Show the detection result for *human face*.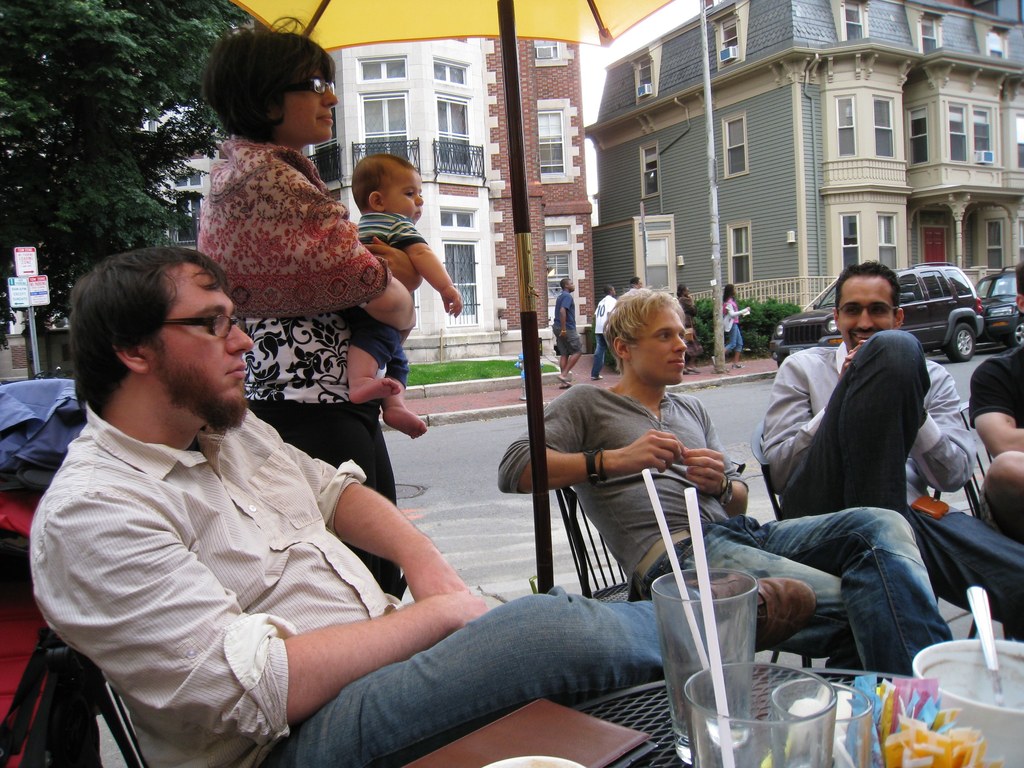
box=[150, 260, 259, 424].
